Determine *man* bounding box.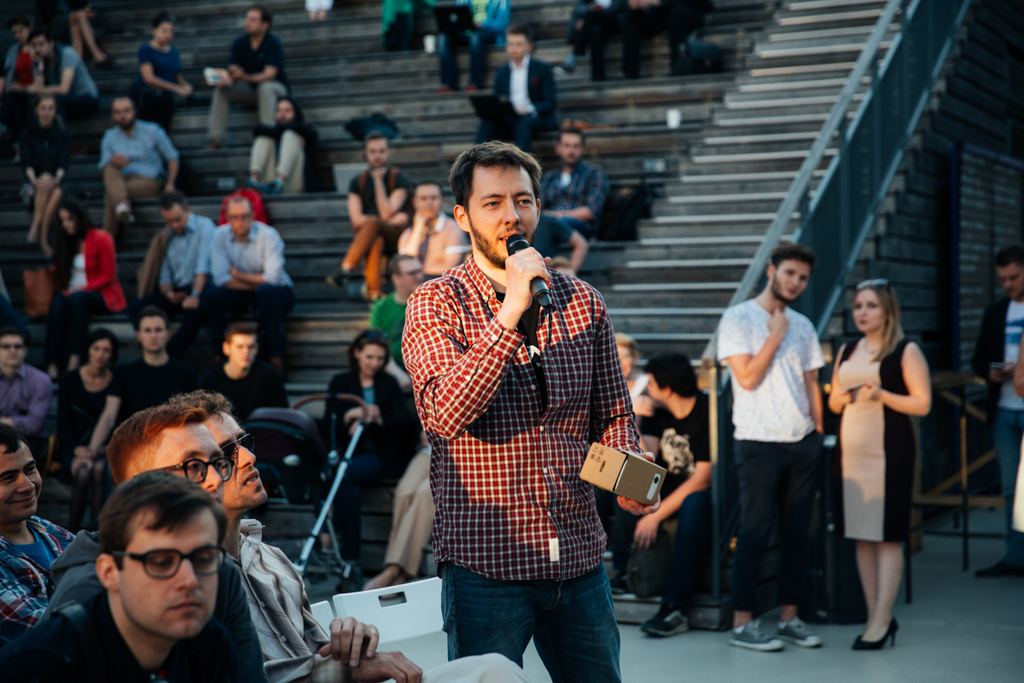
Determined: (0, 416, 83, 662).
